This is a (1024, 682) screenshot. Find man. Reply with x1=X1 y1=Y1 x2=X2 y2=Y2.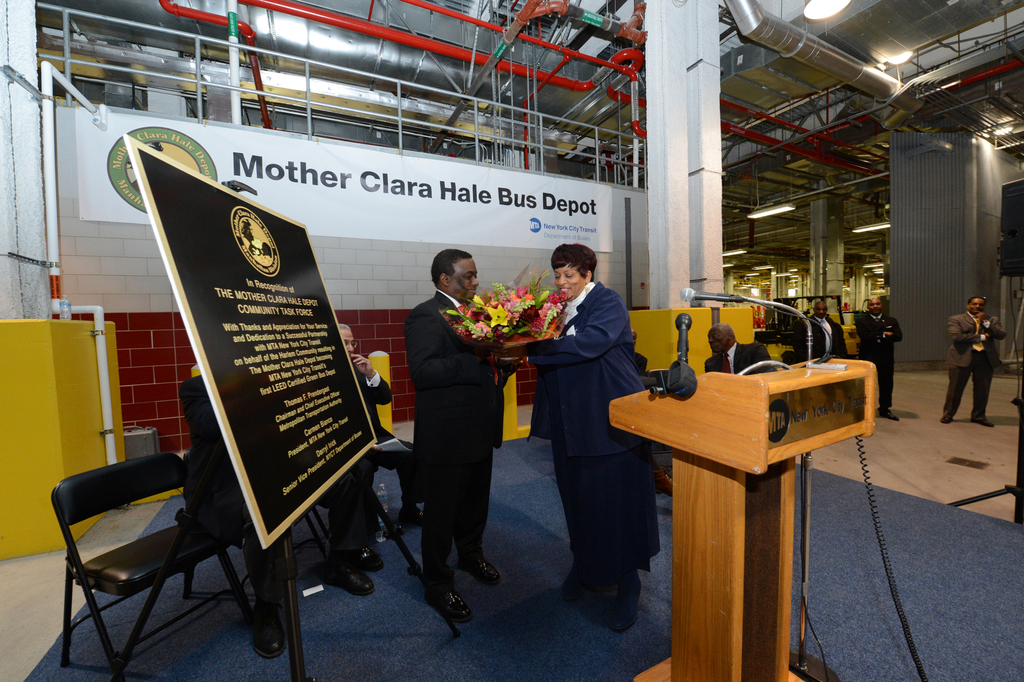
x1=410 y1=237 x2=509 y2=613.
